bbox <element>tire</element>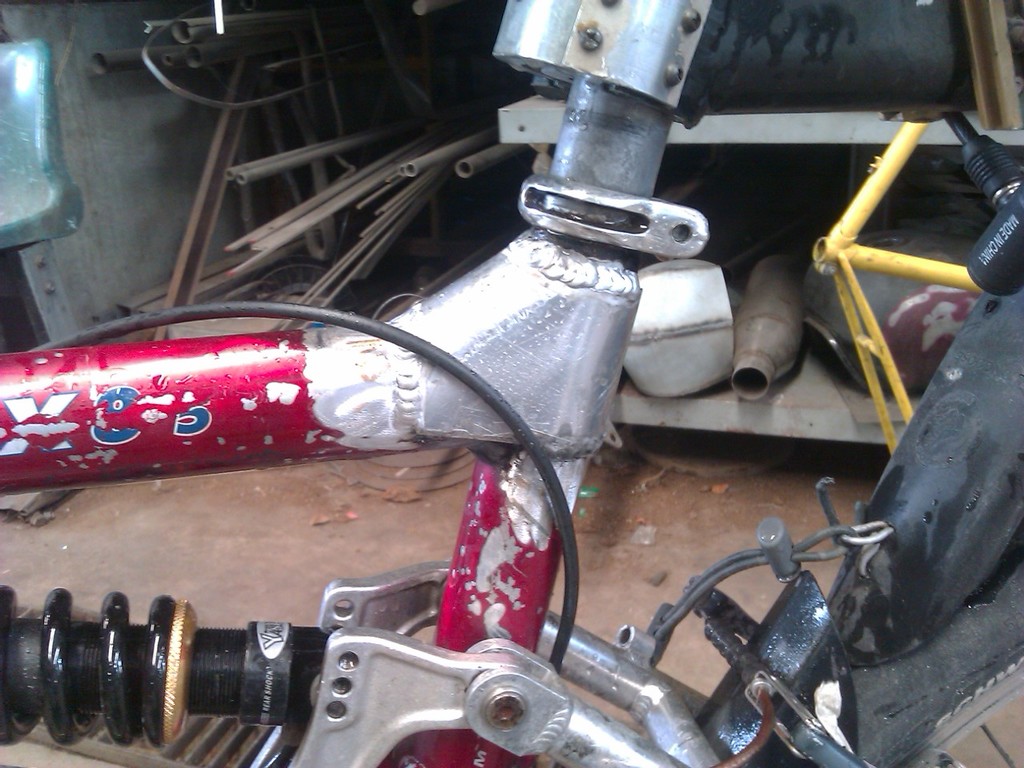
{"x1": 850, "y1": 562, "x2": 1023, "y2": 767}
